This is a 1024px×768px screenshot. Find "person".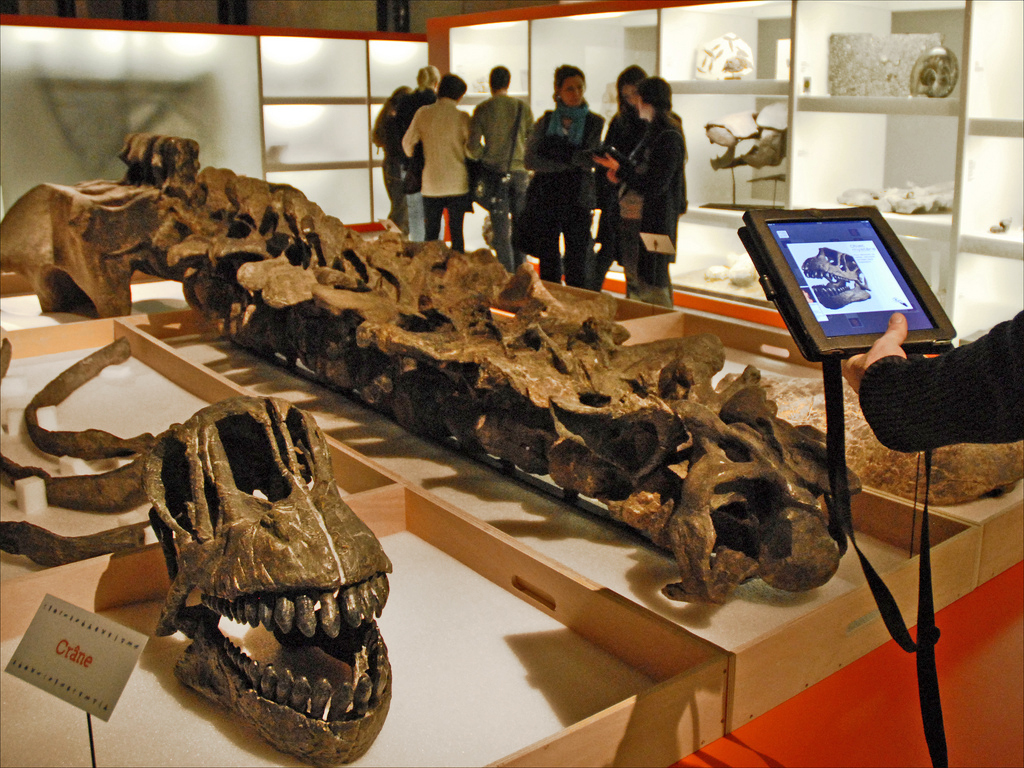
Bounding box: pyautogui.locateOnScreen(399, 66, 449, 231).
